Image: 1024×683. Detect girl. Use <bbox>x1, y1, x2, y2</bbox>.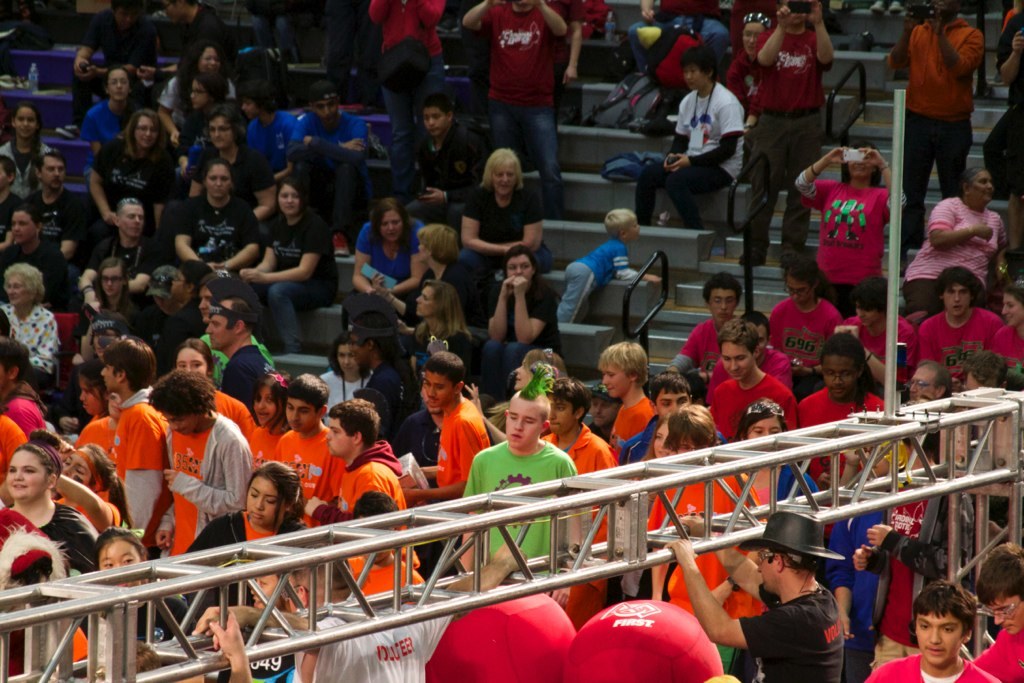
<bbox>0, 437, 99, 572</bbox>.
